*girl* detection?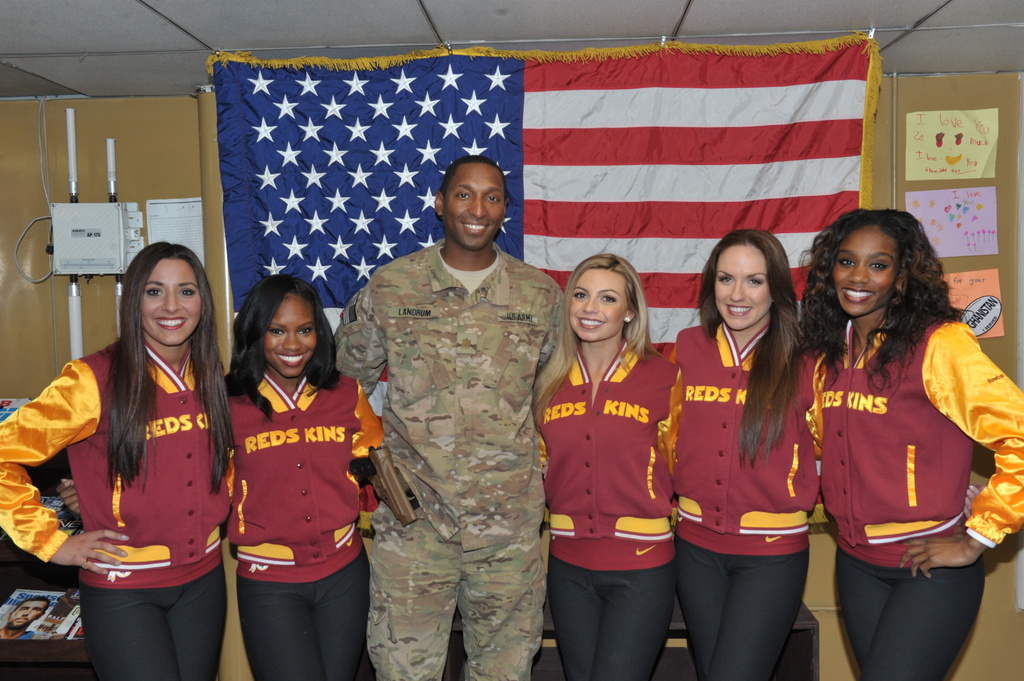
region(540, 222, 986, 680)
